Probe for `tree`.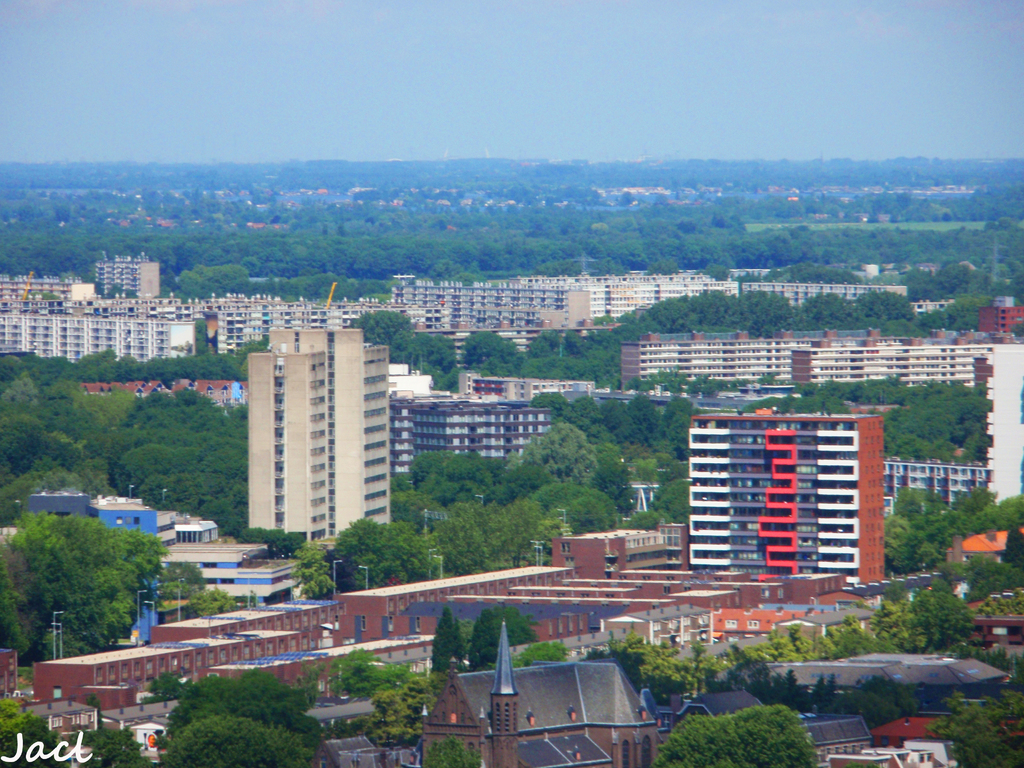
Probe result: (837,669,933,734).
